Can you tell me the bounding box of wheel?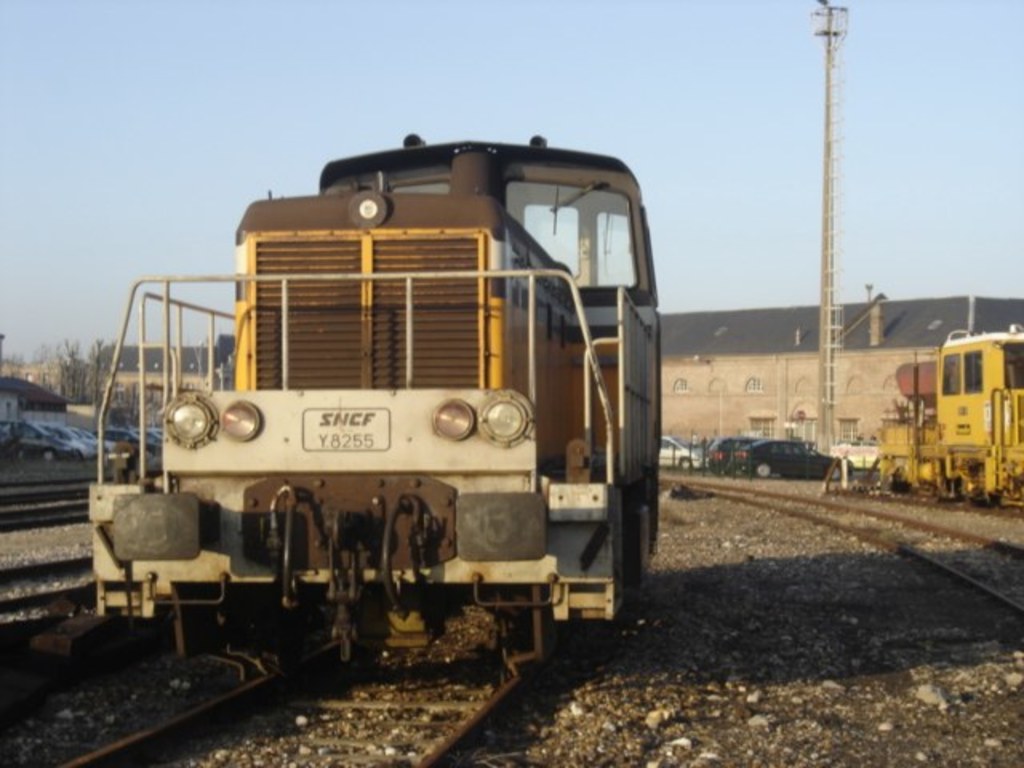
select_region(40, 448, 62, 467).
